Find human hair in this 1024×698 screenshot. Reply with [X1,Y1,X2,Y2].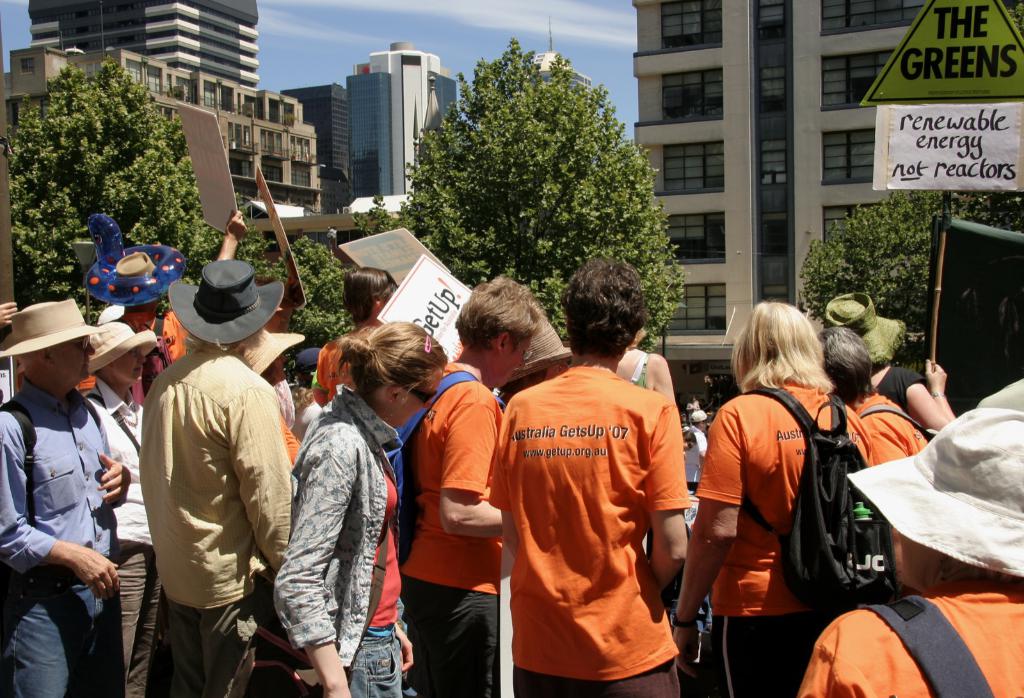
[557,259,650,364].
